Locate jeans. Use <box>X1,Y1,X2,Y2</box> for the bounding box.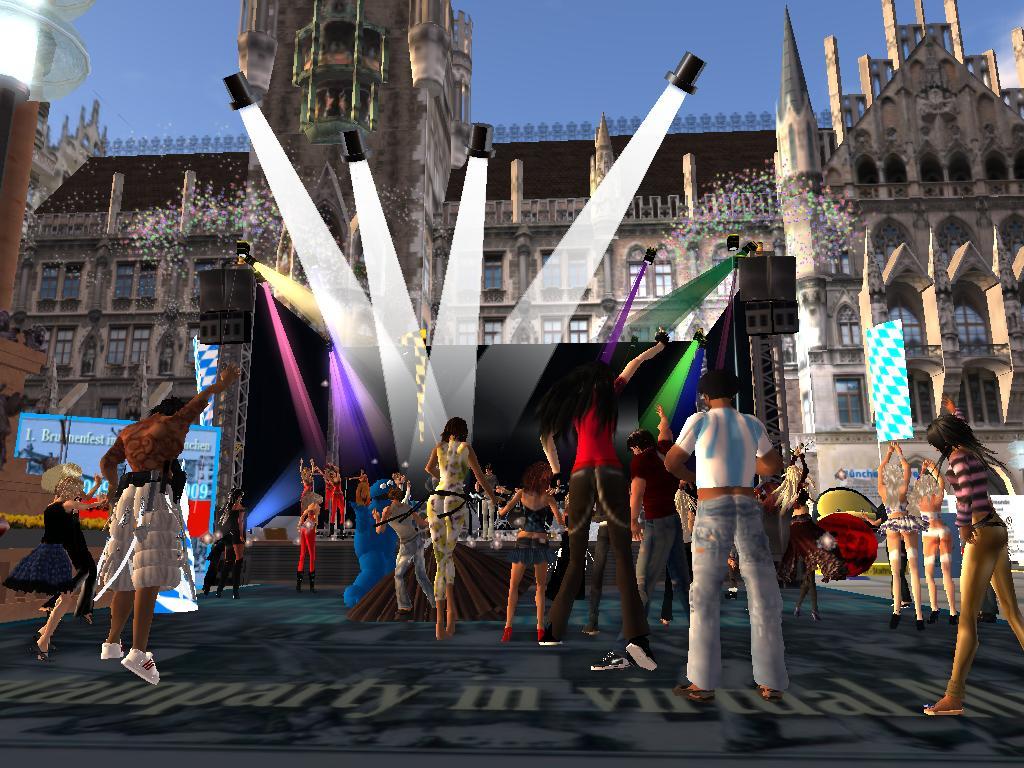
<box>391,537,433,608</box>.
